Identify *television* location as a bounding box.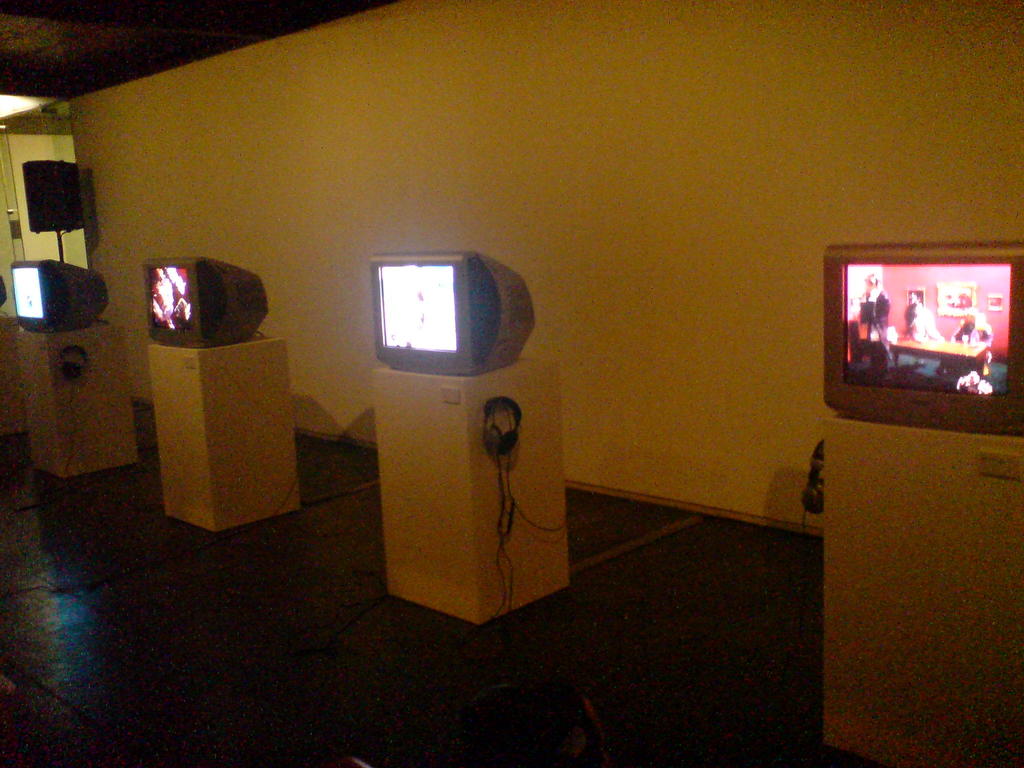
select_region(143, 260, 268, 351).
